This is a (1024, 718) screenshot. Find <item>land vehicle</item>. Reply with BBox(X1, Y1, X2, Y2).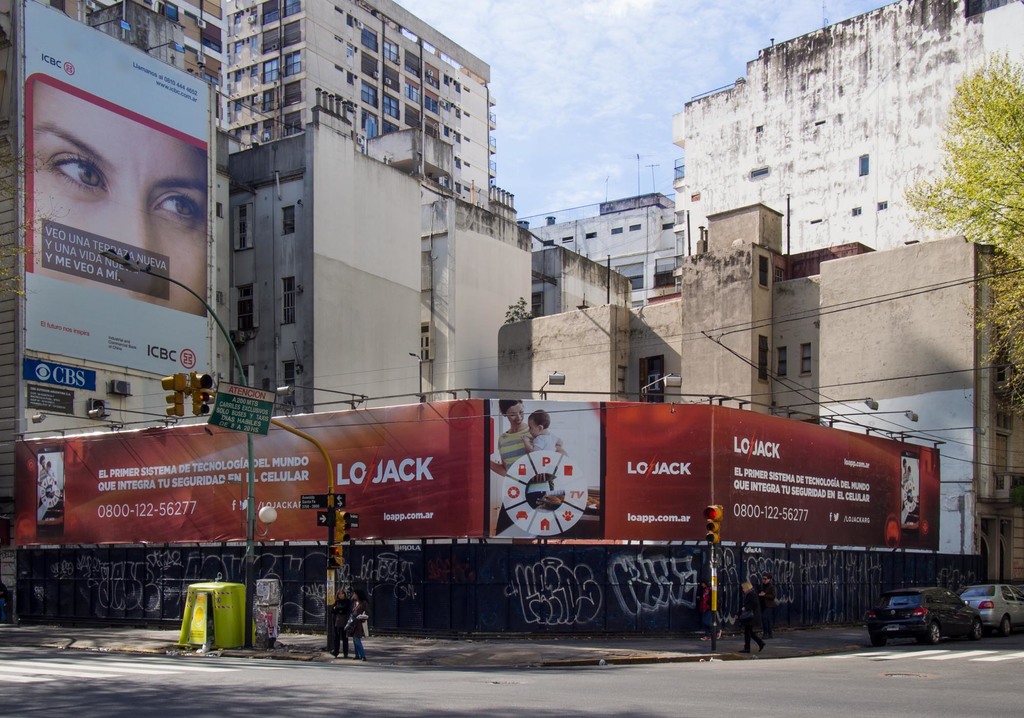
BBox(952, 579, 1021, 637).
